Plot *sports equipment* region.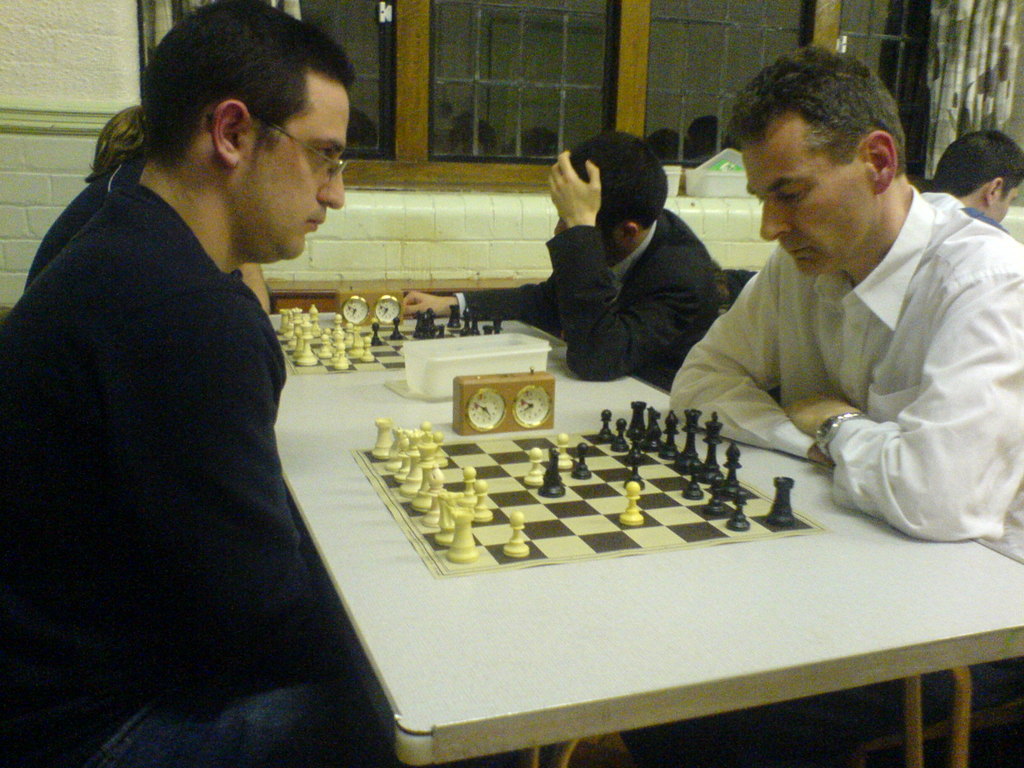
Plotted at 521, 447, 548, 490.
